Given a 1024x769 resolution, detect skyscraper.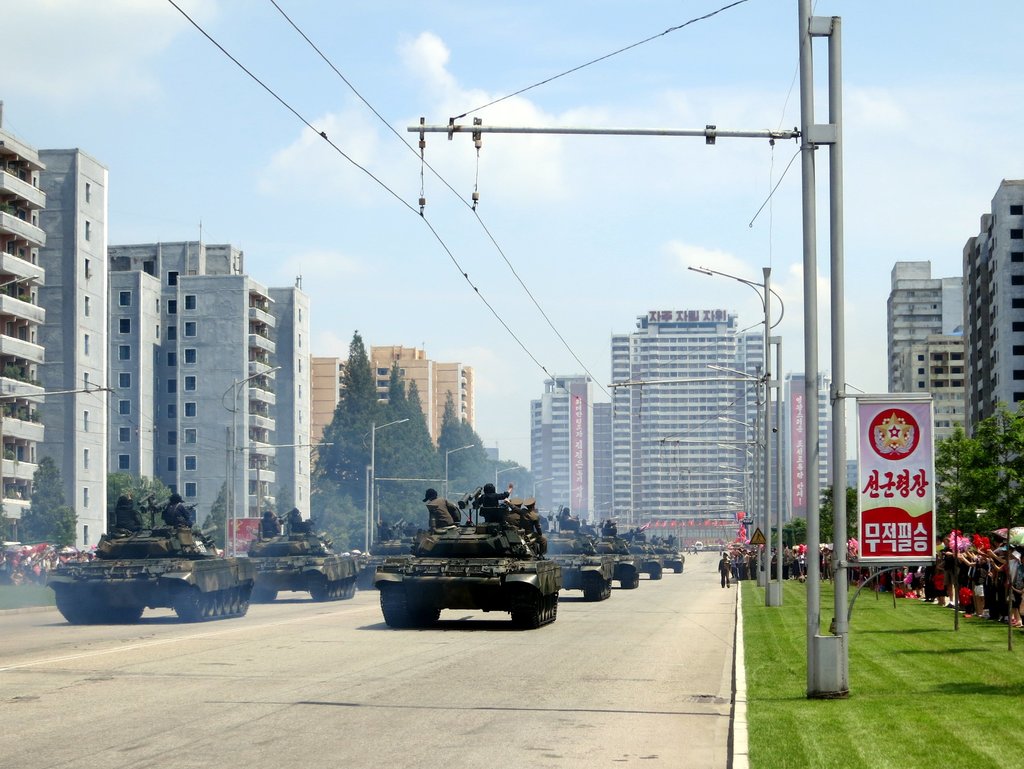
x1=959 y1=179 x2=1023 y2=479.
